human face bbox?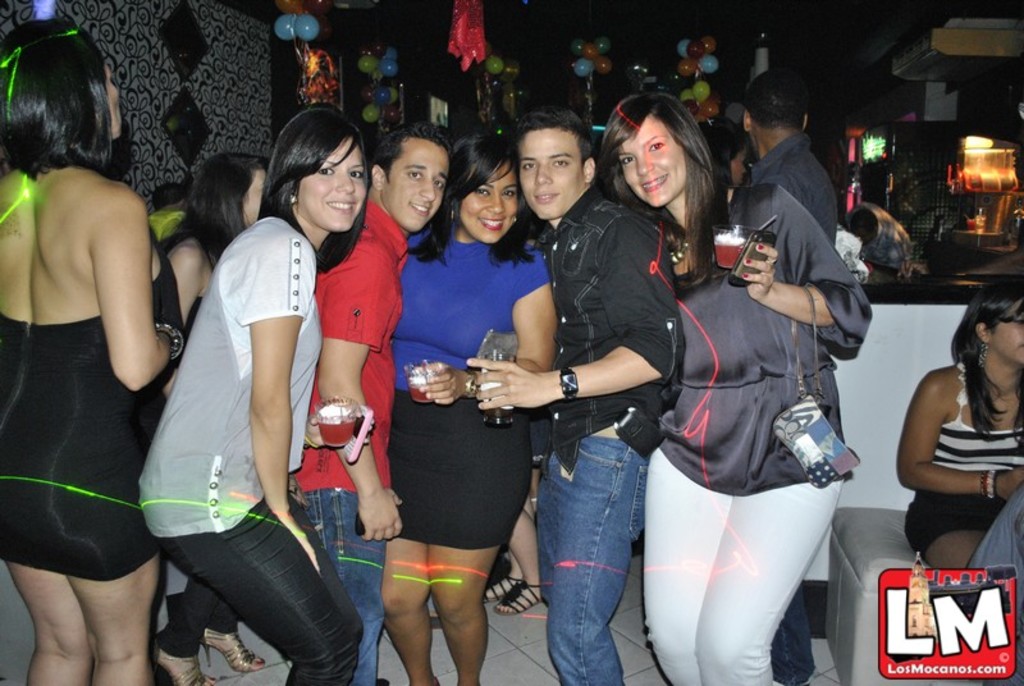
locate(301, 138, 365, 230)
